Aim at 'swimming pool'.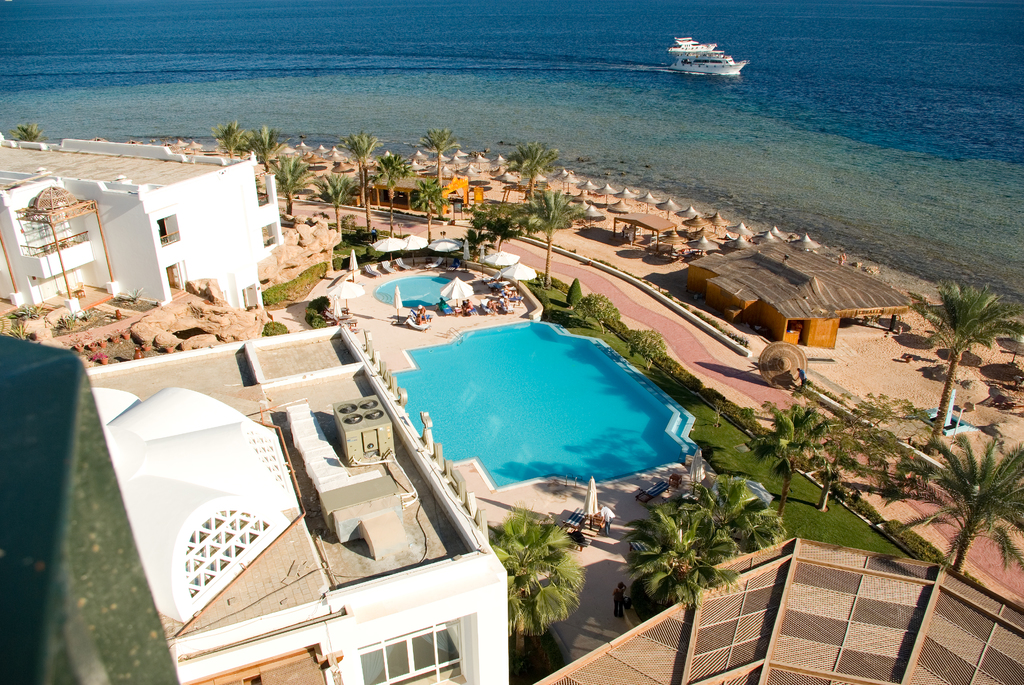
Aimed at detection(375, 274, 456, 313).
